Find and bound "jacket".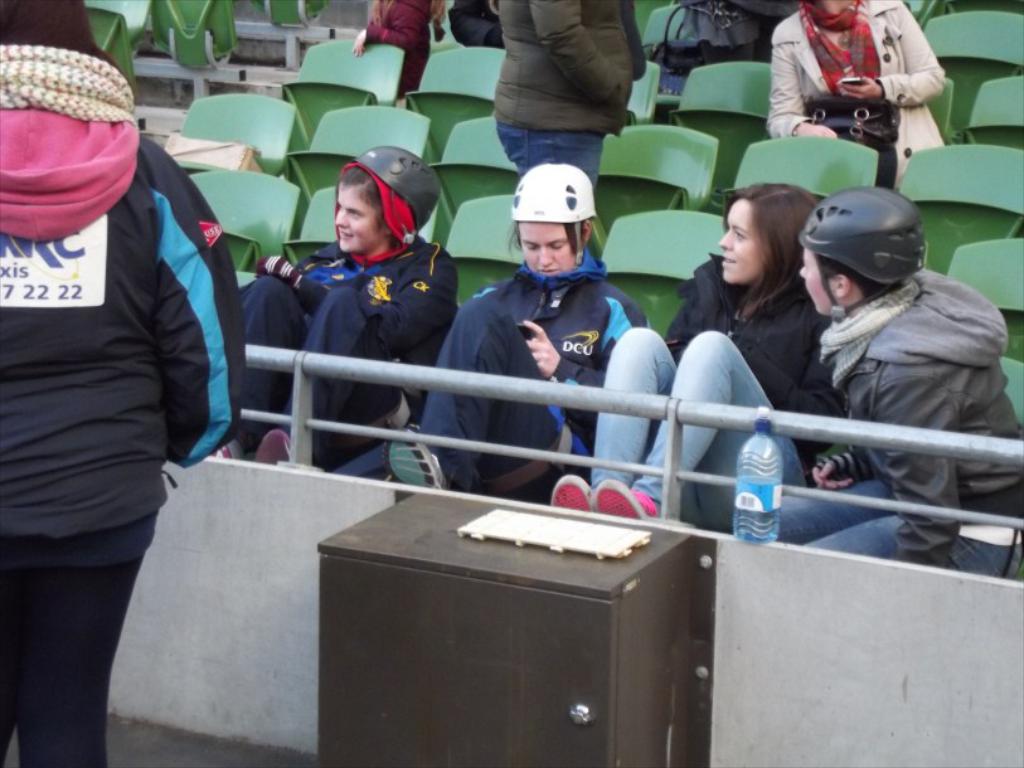
Bound: select_region(259, 228, 482, 452).
